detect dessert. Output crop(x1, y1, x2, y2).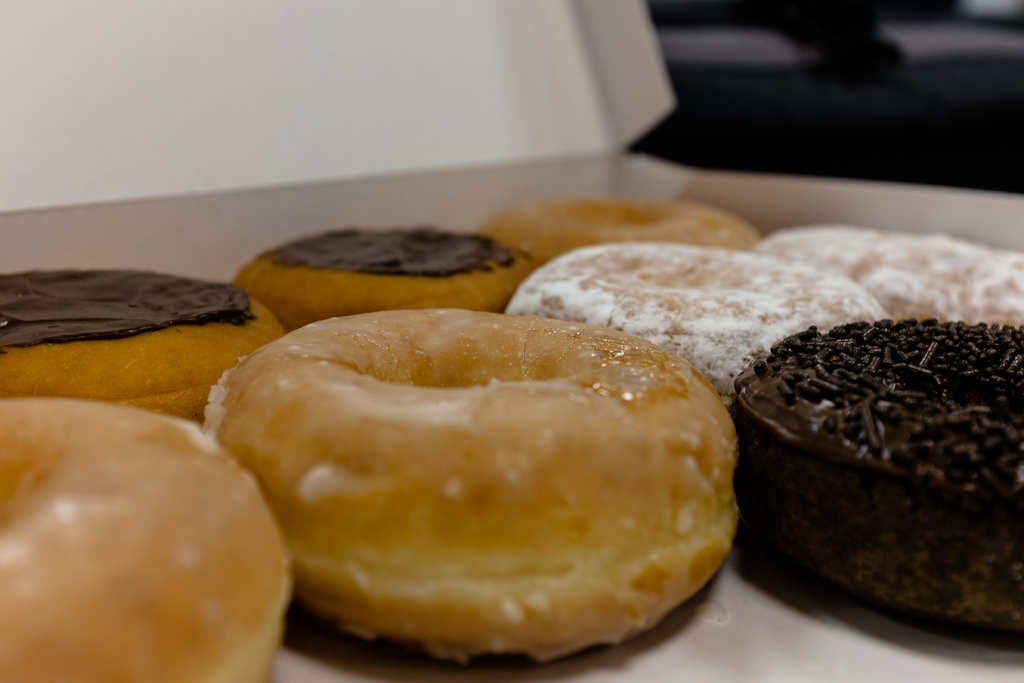
crop(202, 300, 743, 664).
